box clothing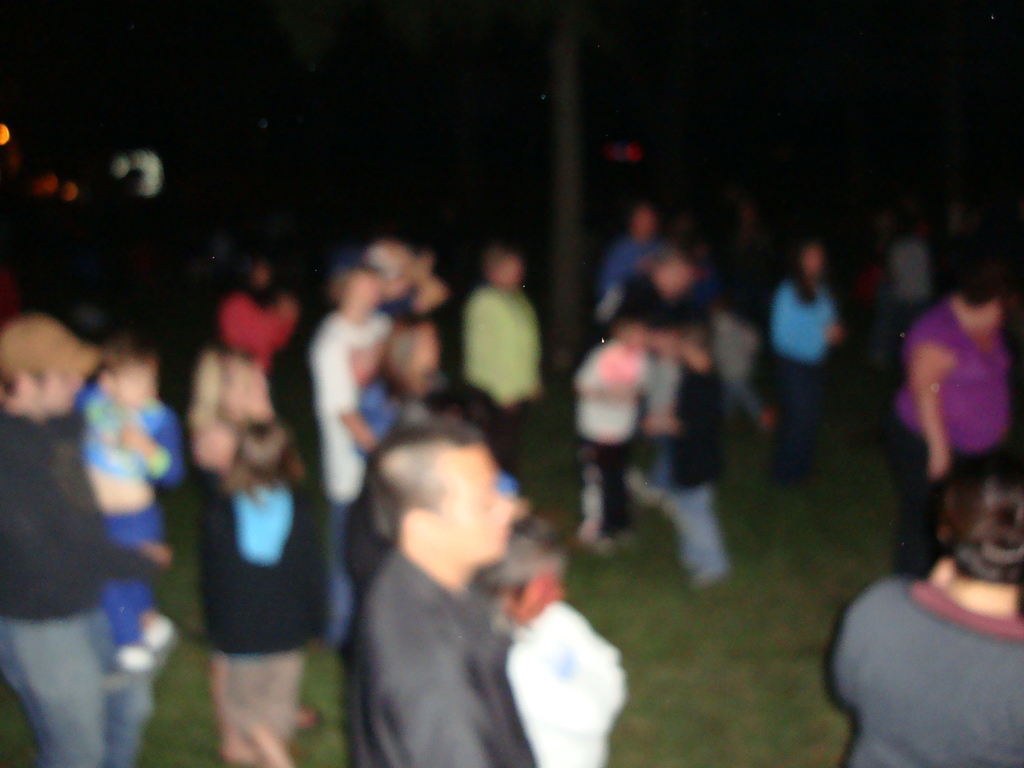
bbox(643, 362, 687, 497)
